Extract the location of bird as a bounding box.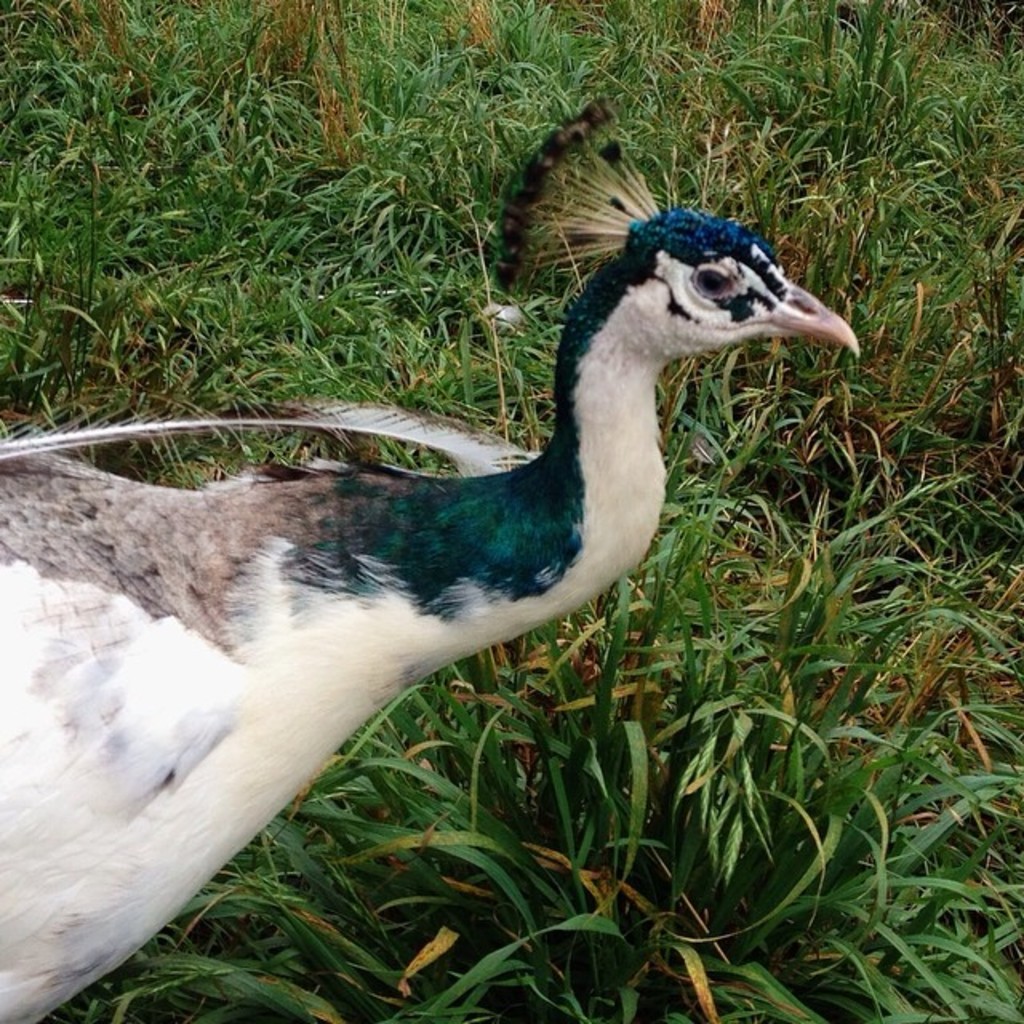
BBox(0, 107, 829, 923).
